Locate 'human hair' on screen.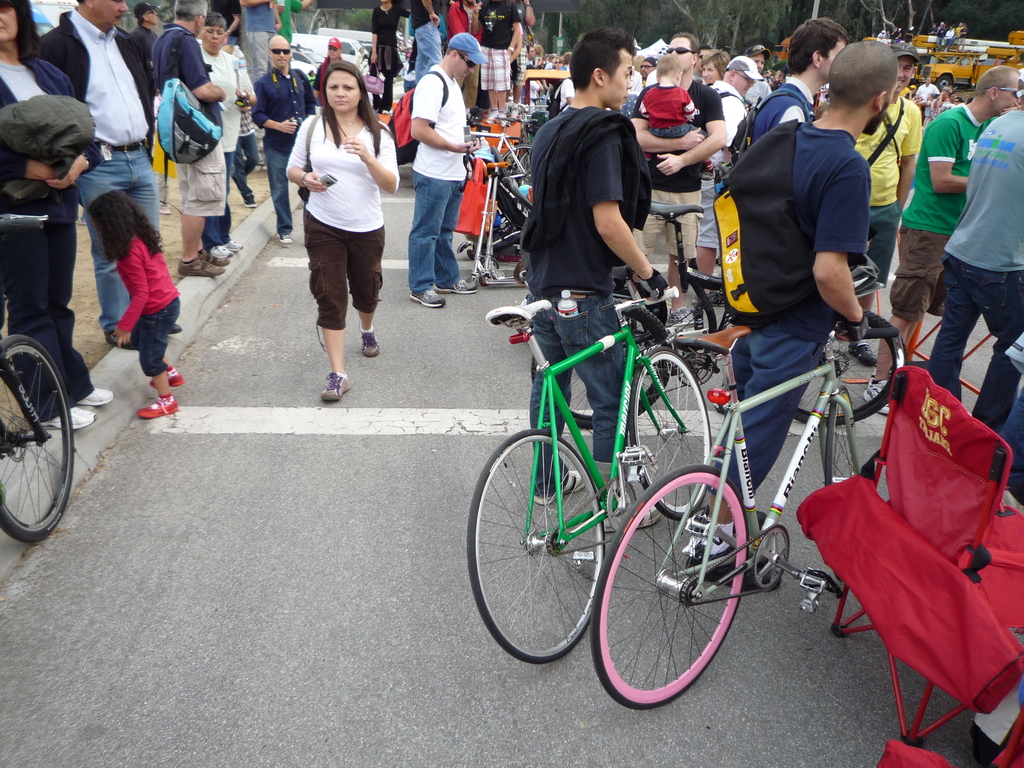
On screen at bbox(315, 64, 385, 158).
